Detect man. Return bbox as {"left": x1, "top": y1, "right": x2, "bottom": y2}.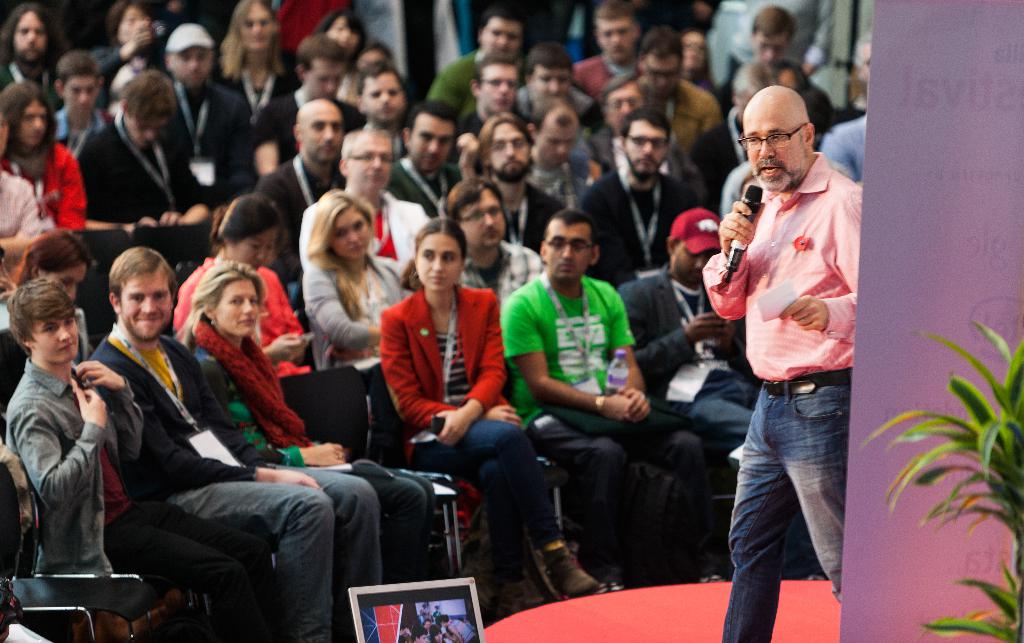
{"left": 294, "top": 120, "right": 435, "bottom": 276}.
